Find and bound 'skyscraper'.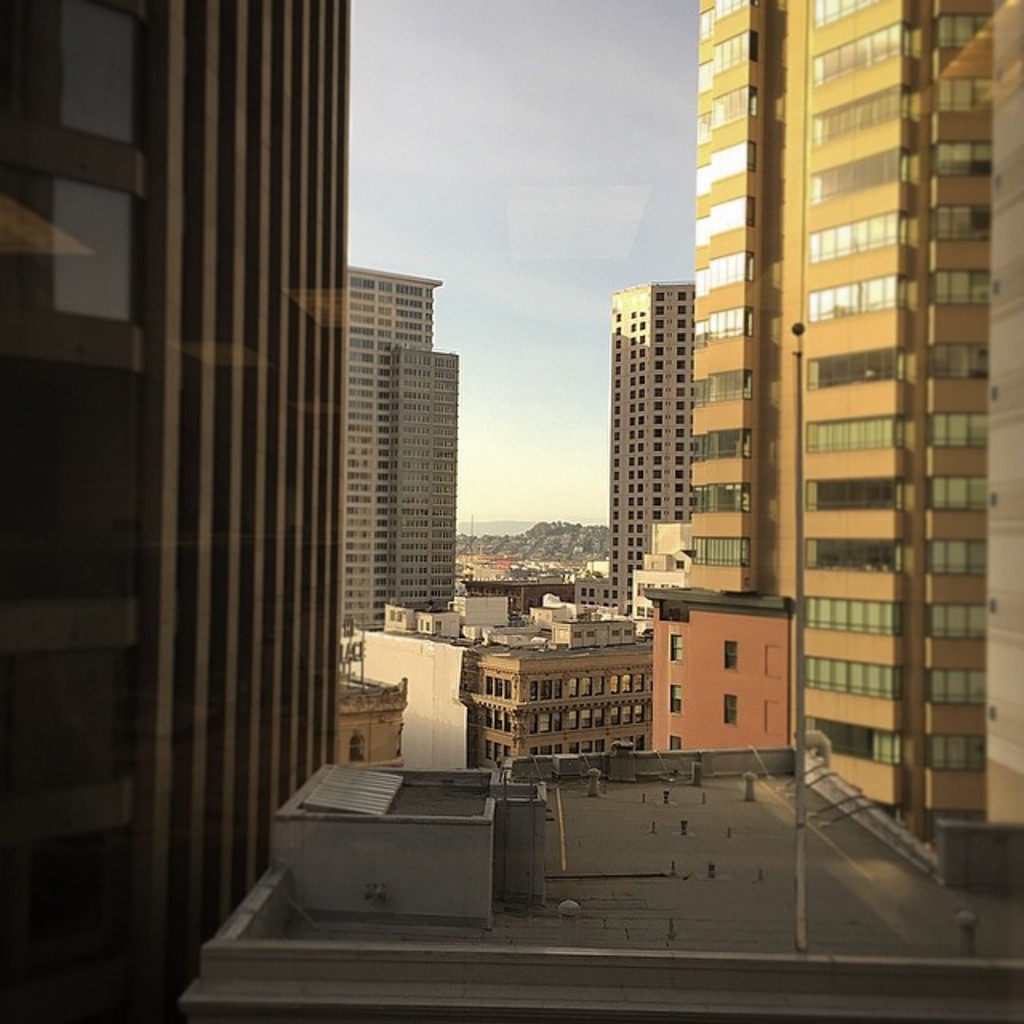
Bound: [2, 0, 350, 1019].
